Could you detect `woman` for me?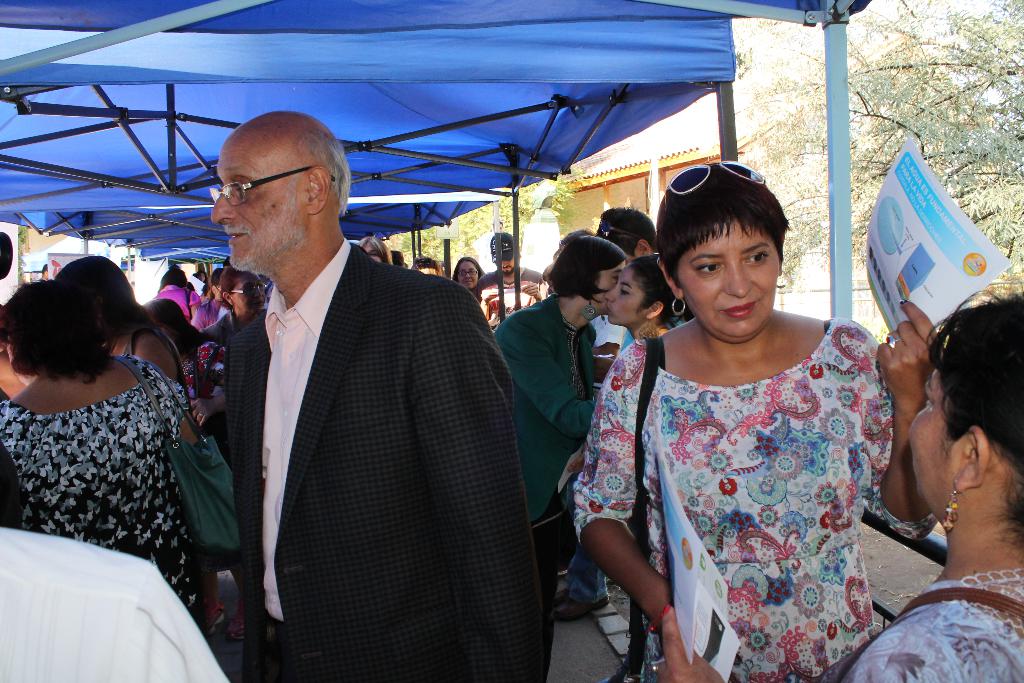
Detection result: (left=542, top=140, right=945, bottom=682).
